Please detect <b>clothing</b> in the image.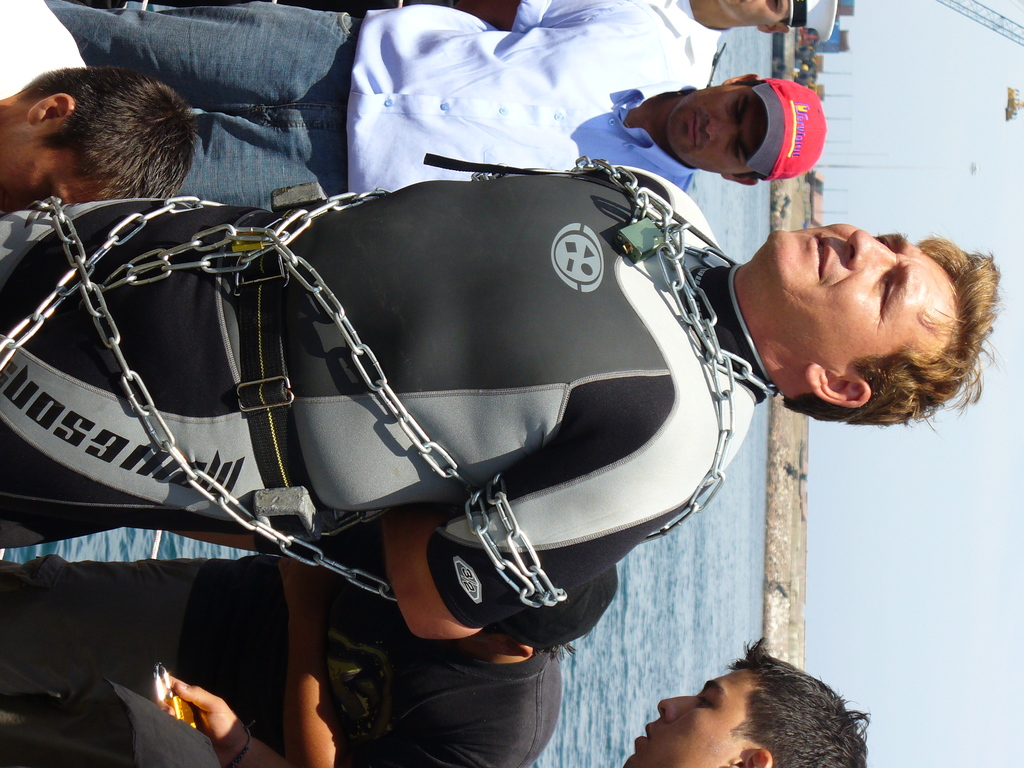
crop(0, 195, 764, 628).
